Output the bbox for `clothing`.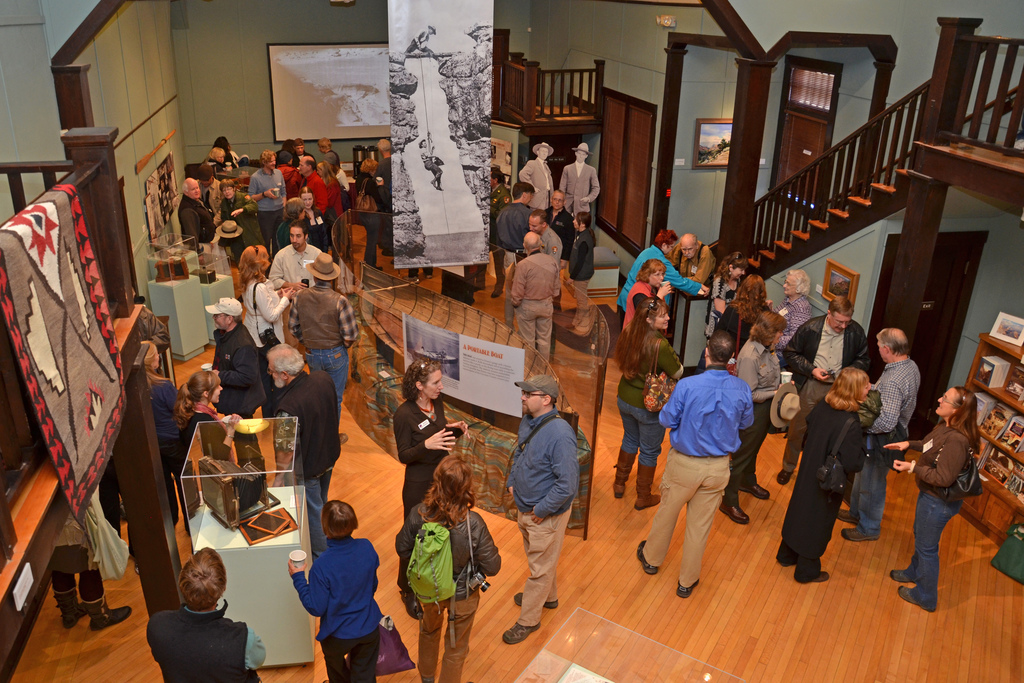
(left=208, top=315, right=273, bottom=419).
